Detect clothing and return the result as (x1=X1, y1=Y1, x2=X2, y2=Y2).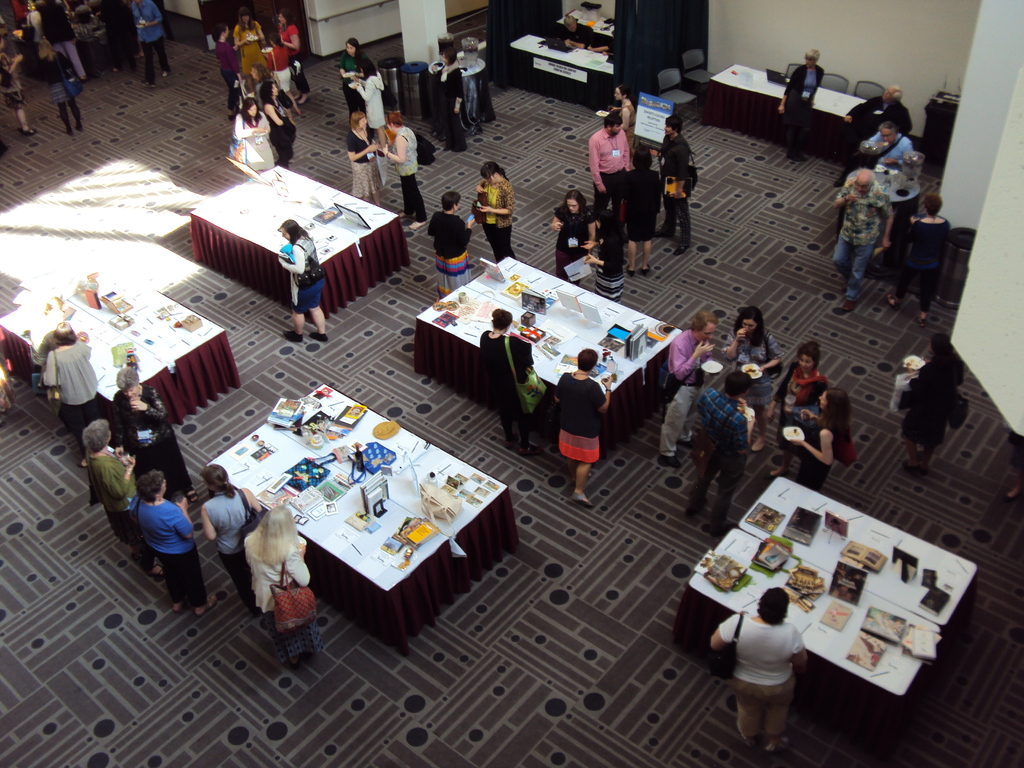
(x1=134, y1=493, x2=210, y2=607).
